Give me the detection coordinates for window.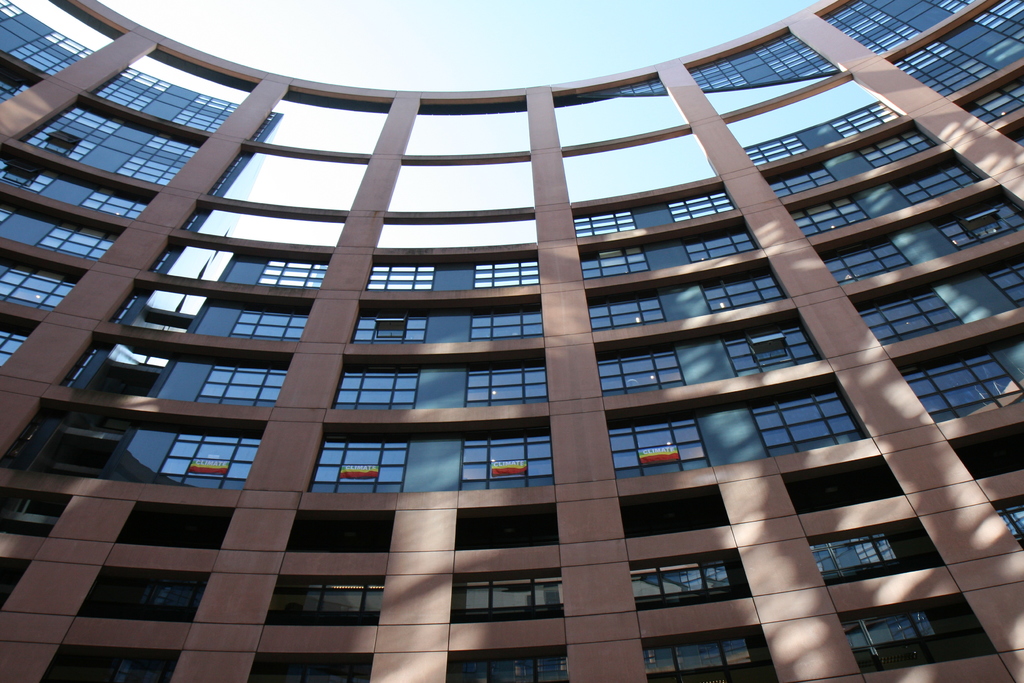
(x1=861, y1=285, x2=970, y2=358).
